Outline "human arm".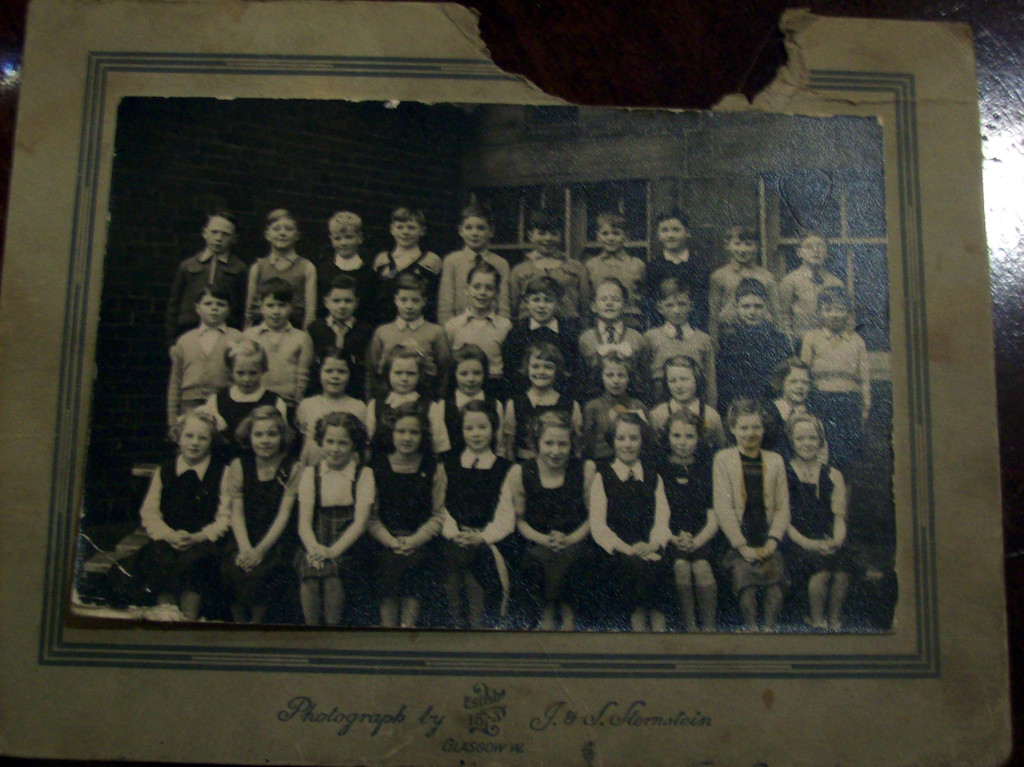
Outline: [x1=577, y1=328, x2=615, y2=373].
